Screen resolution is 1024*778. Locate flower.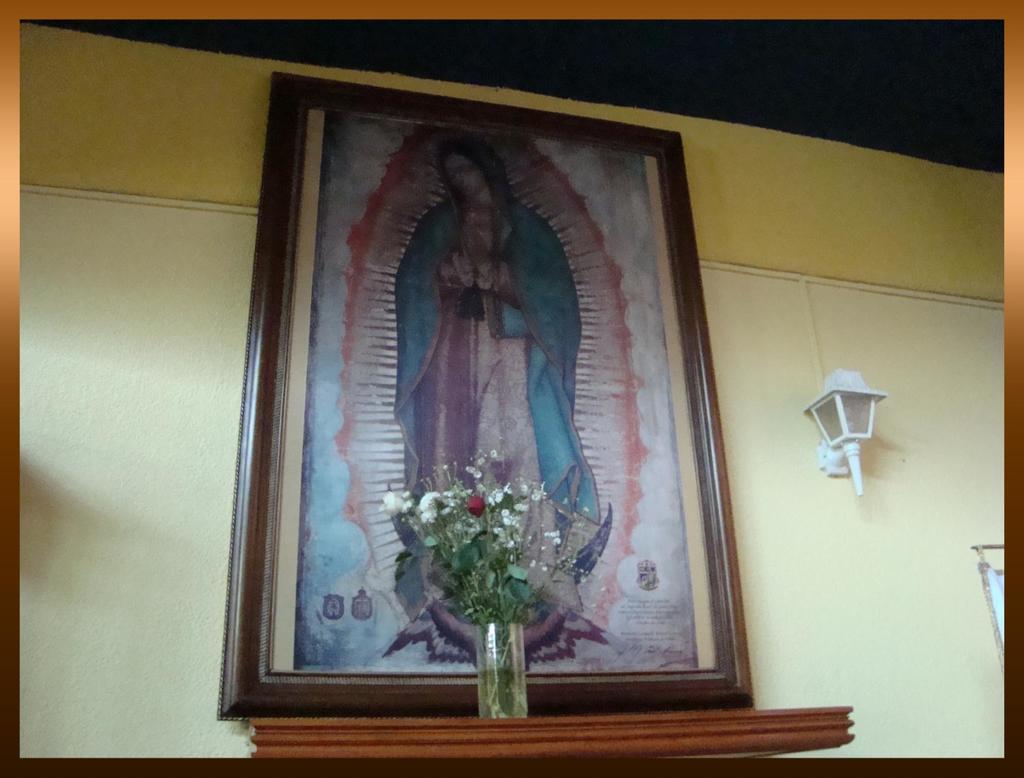
region(463, 494, 486, 519).
